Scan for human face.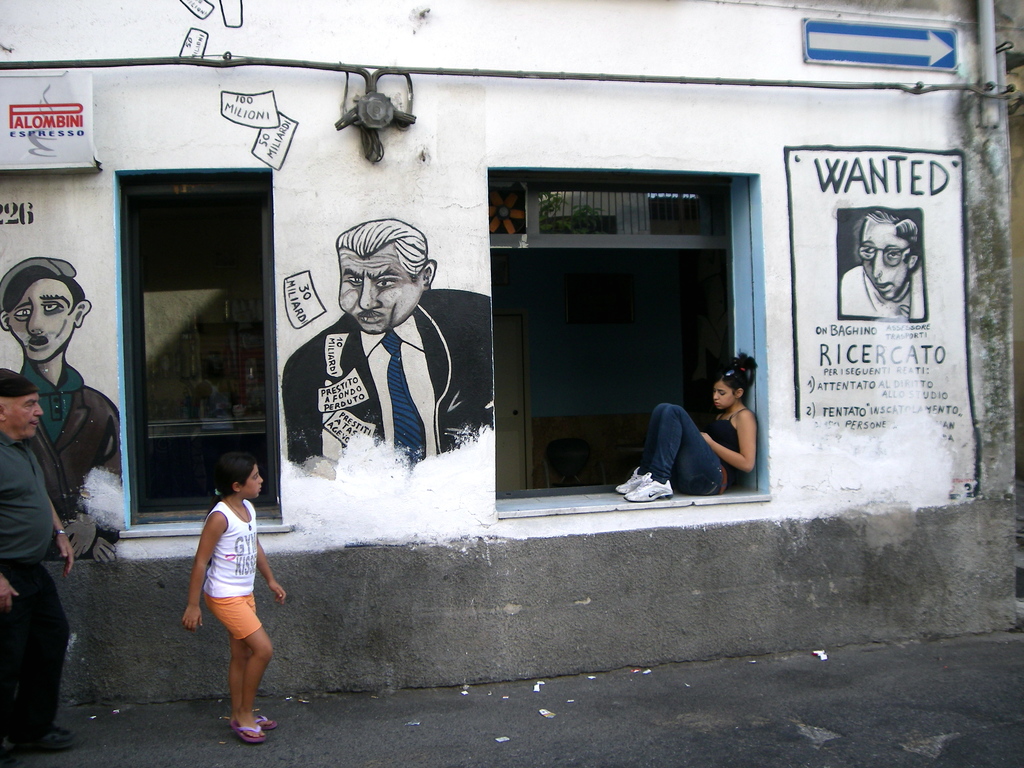
Scan result: 3:262:84:366.
